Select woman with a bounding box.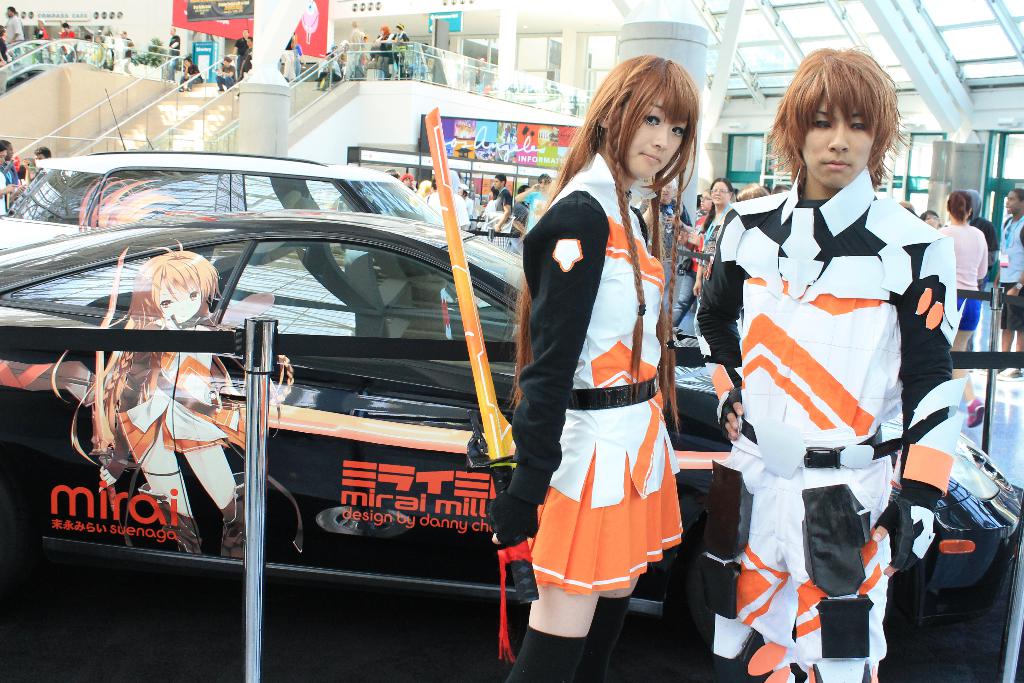
Rect(684, 183, 721, 342).
